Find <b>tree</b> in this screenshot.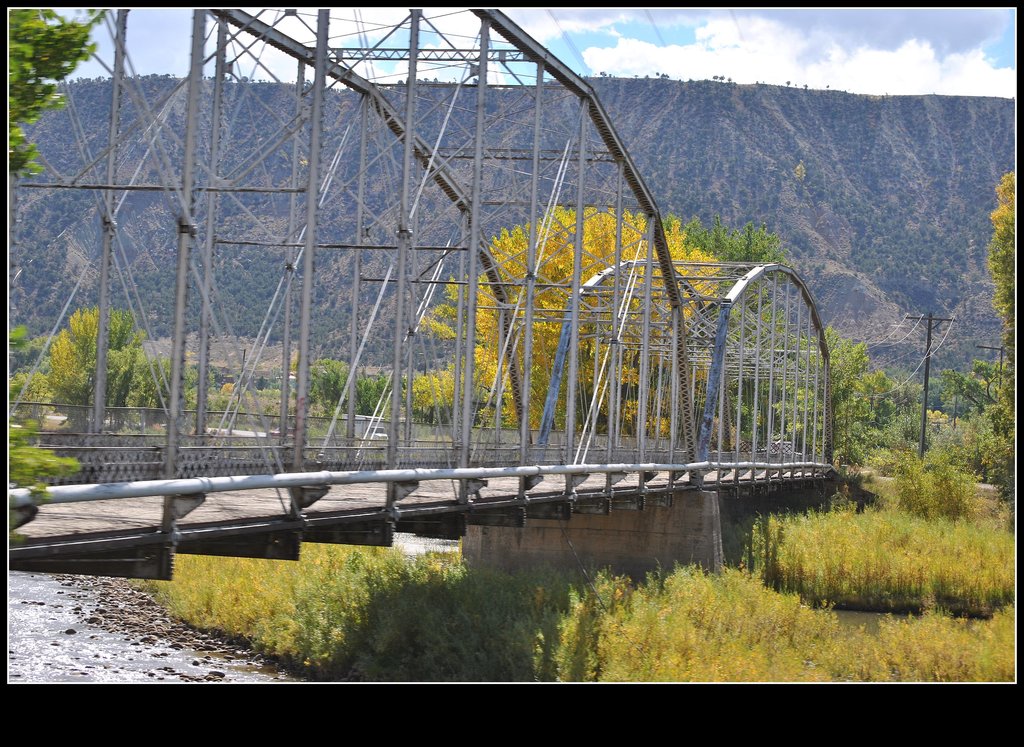
The bounding box for <b>tree</b> is [47,303,148,438].
